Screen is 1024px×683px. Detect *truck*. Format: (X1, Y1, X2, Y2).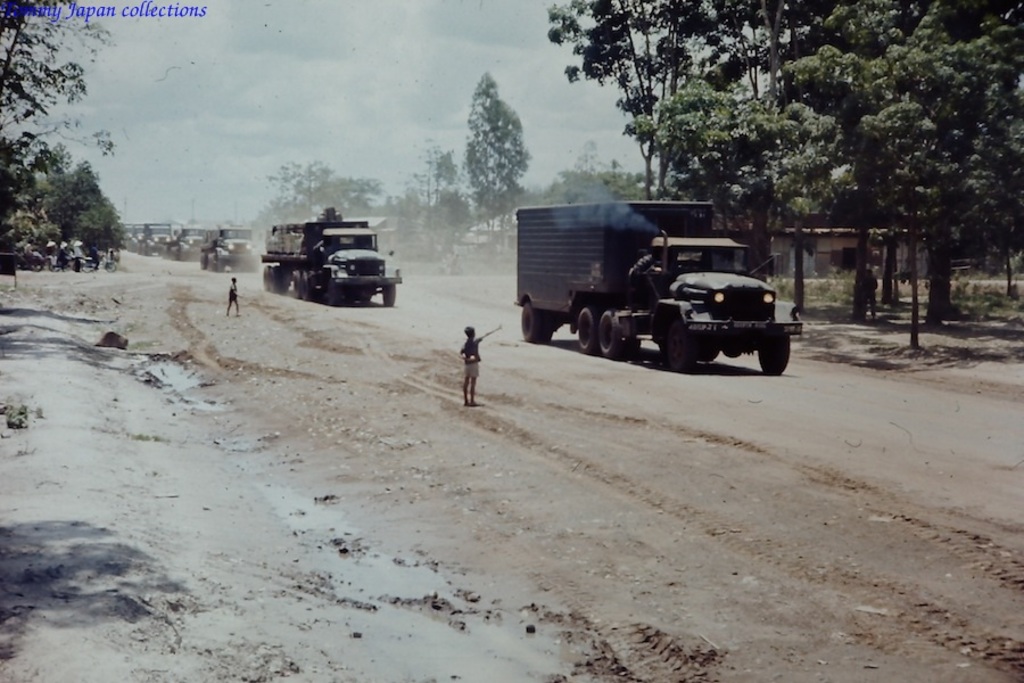
(126, 220, 144, 250).
